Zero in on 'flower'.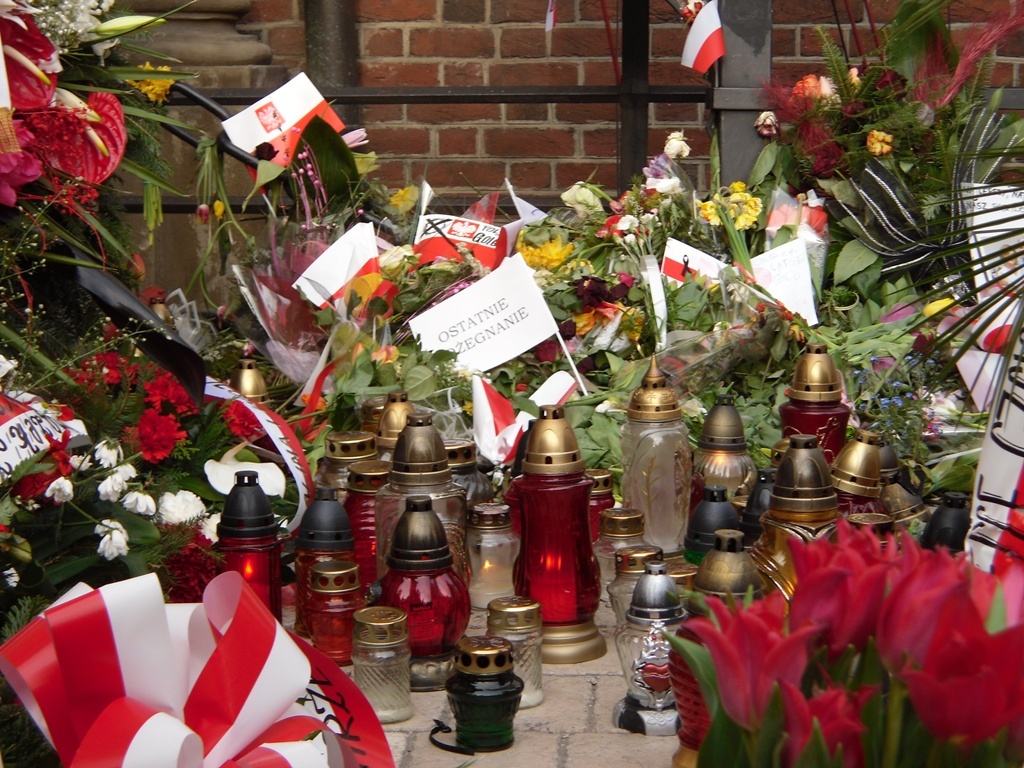
Zeroed in: BBox(521, 234, 571, 266).
